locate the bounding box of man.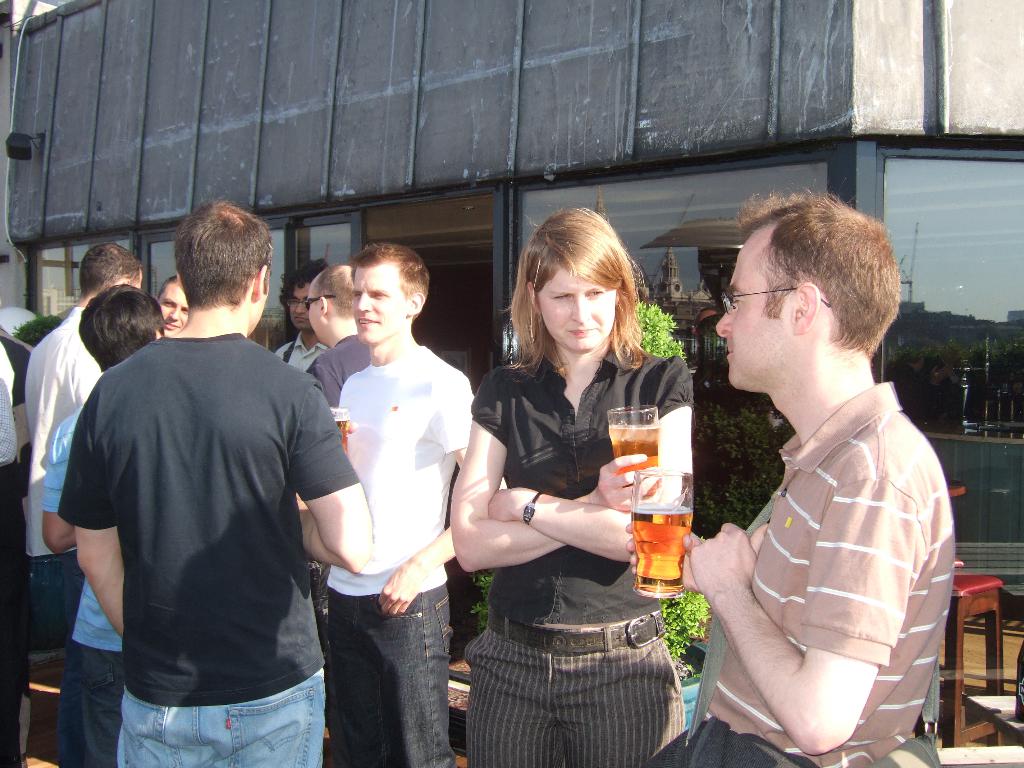
Bounding box: Rect(22, 244, 144, 767).
